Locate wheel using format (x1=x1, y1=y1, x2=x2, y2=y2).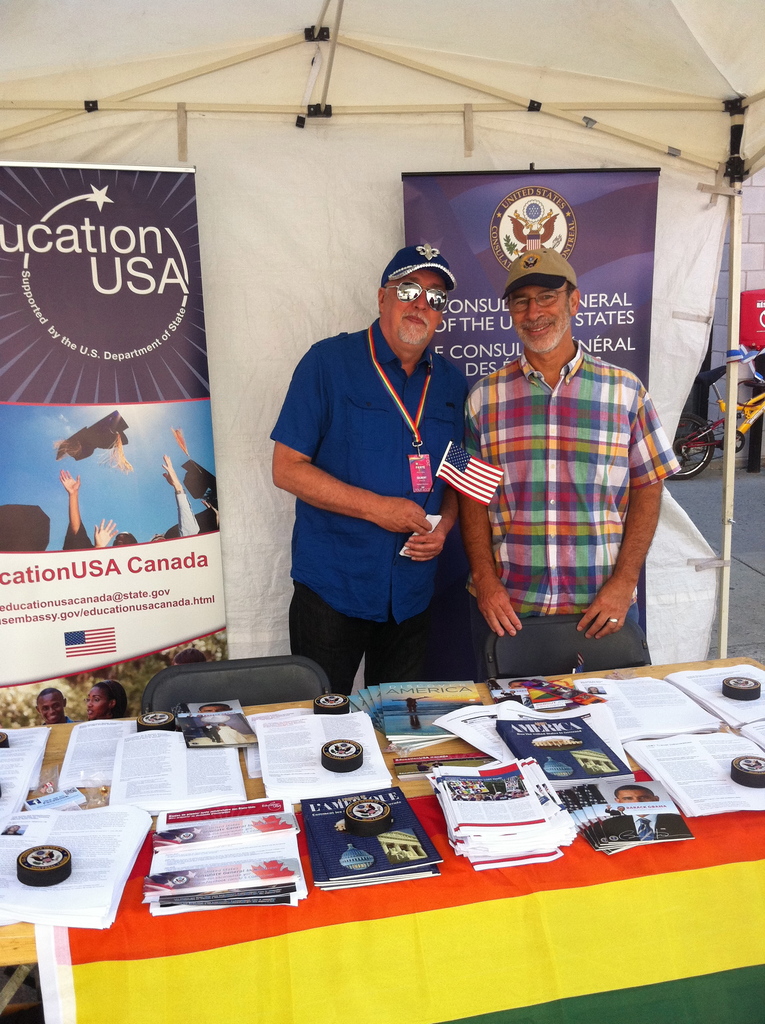
(x1=316, y1=691, x2=350, y2=716).
